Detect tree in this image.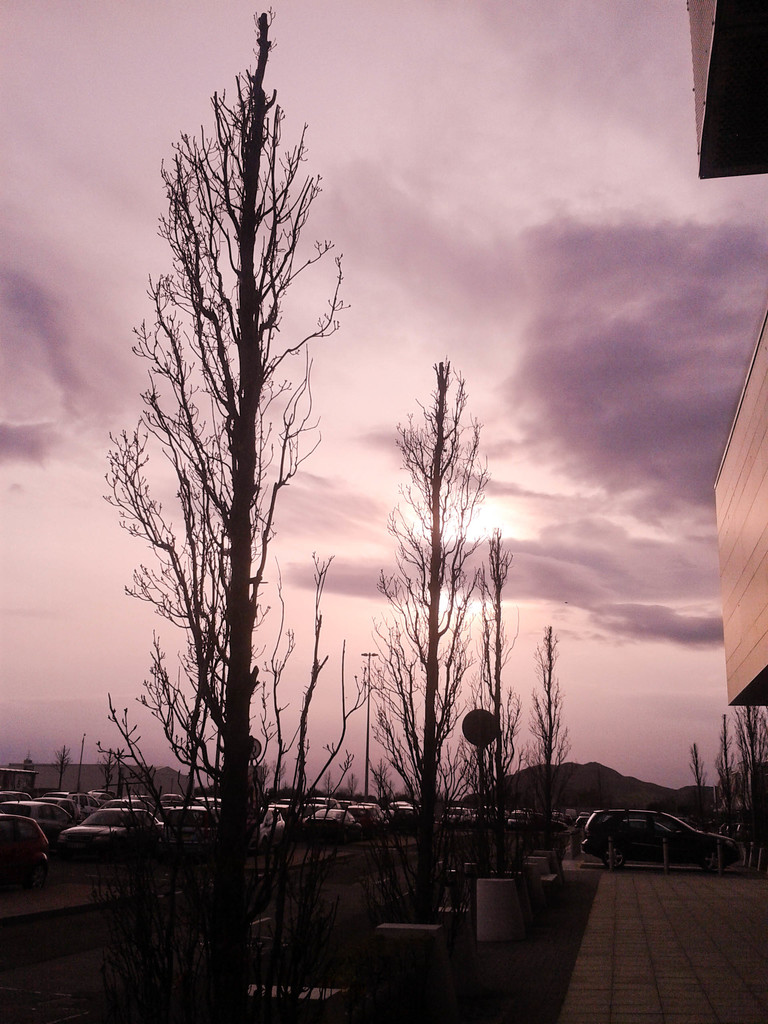
Detection: box=[522, 620, 573, 820].
